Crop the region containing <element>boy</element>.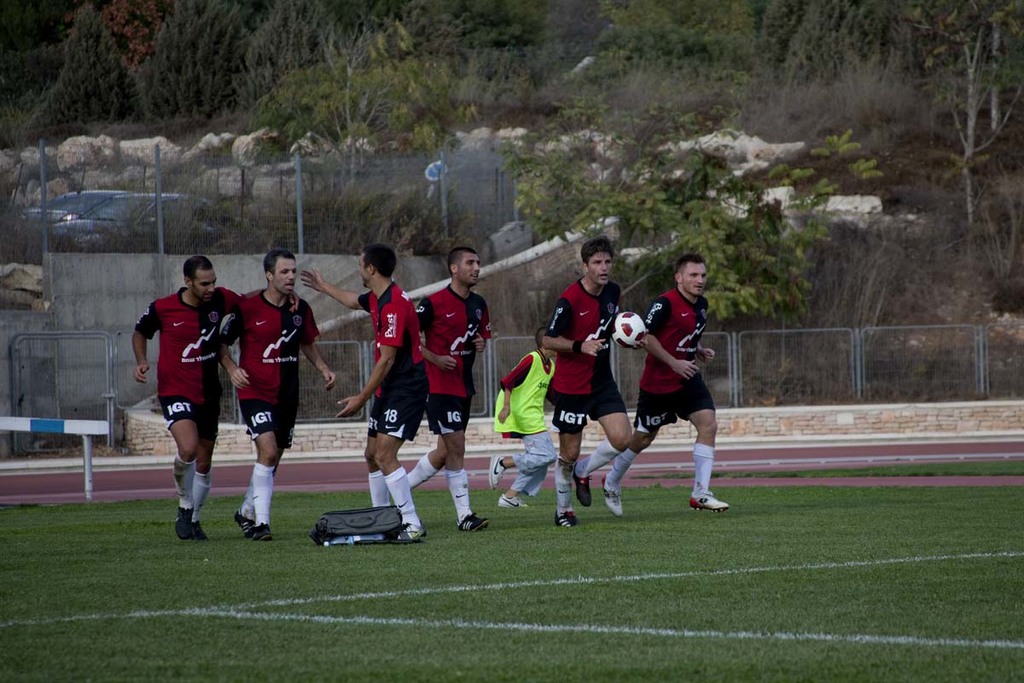
Crop region: 418/250/493/535.
